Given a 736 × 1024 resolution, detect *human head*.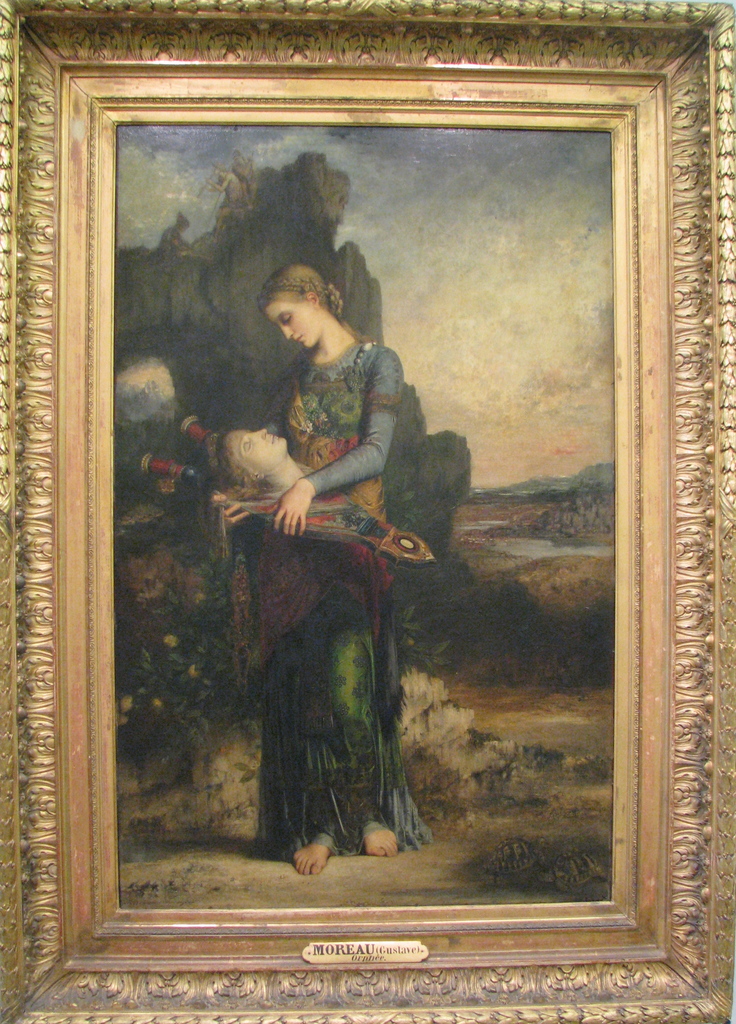
crop(246, 252, 366, 358).
